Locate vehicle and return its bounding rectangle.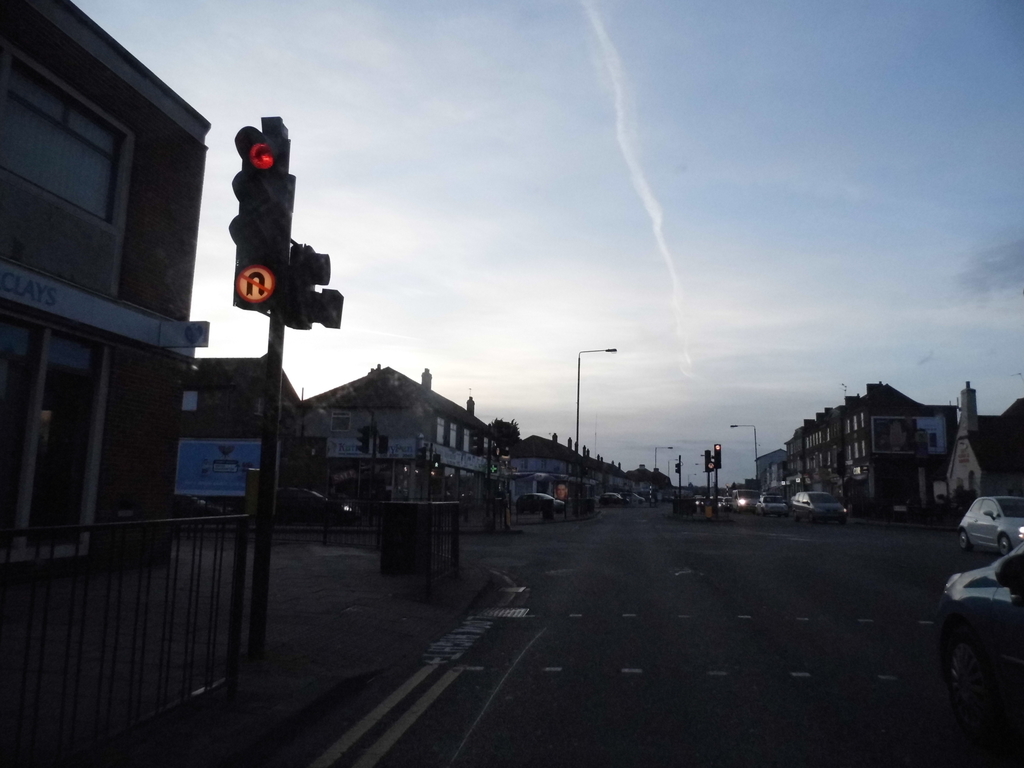
957/495/1023/554.
